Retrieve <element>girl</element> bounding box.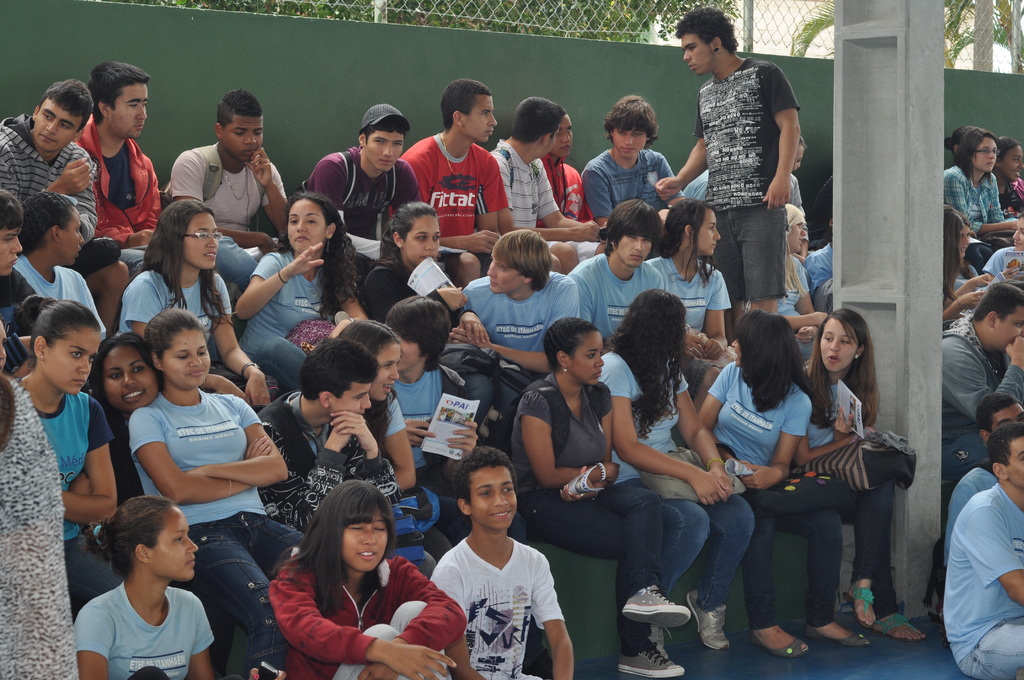
Bounding box: bbox=[0, 316, 7, 376].
